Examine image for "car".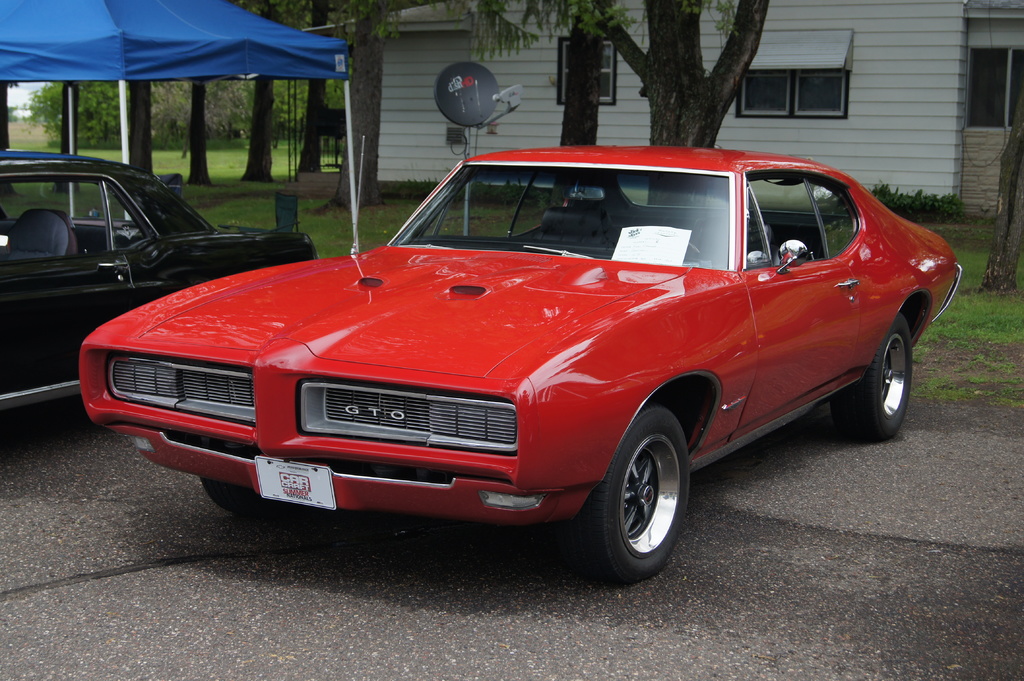
Examination result: <box>76,143,965,576</box>.
